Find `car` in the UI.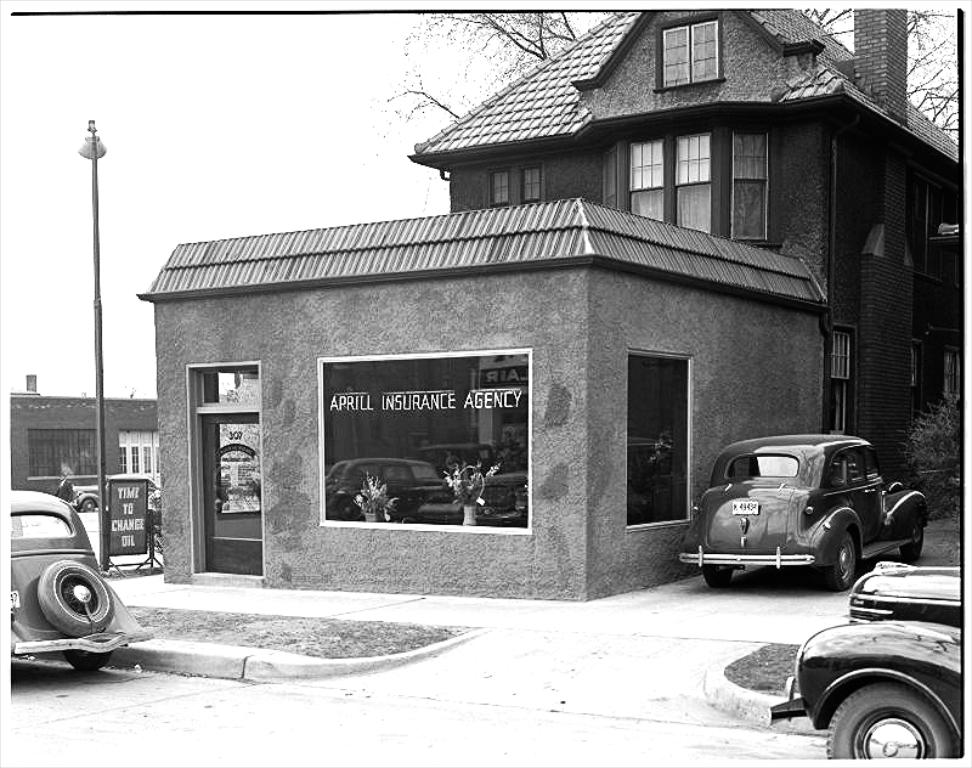
UI element at <region>10, 492, 154, 673</region>.
